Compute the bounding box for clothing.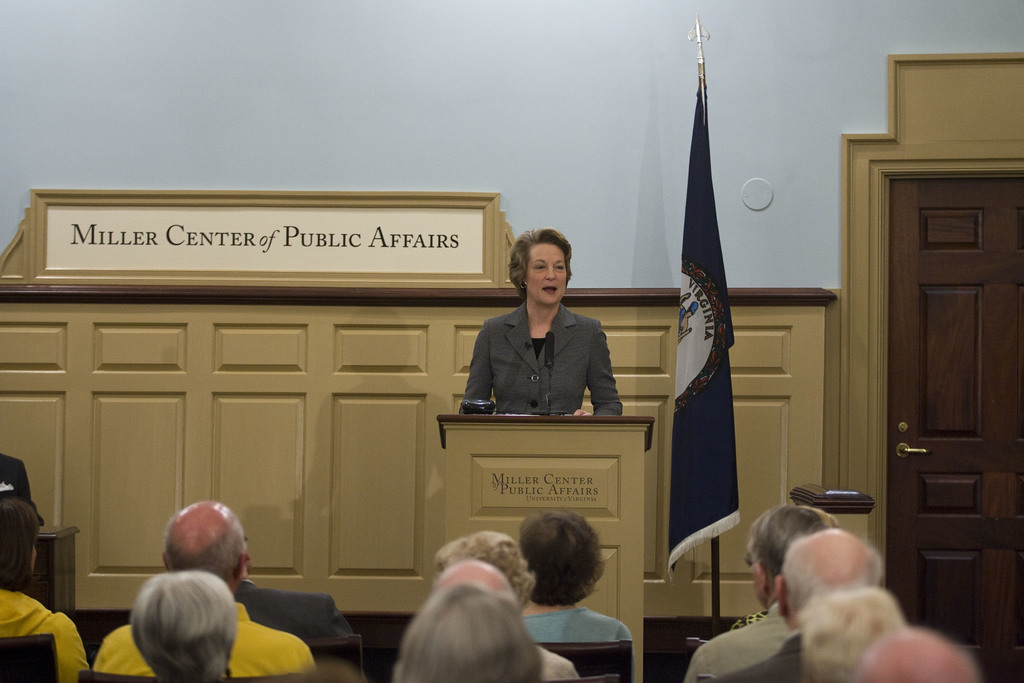
left=0, top=452, right=45, bottom=523.
